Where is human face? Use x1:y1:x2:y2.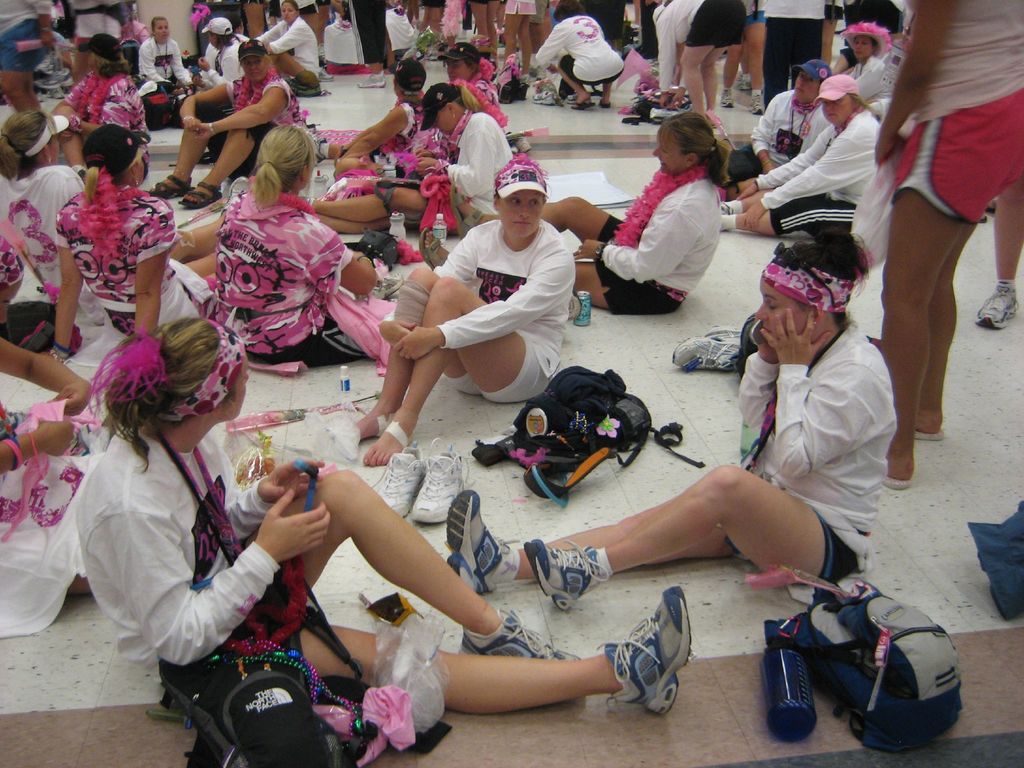
794:72:819:99.
